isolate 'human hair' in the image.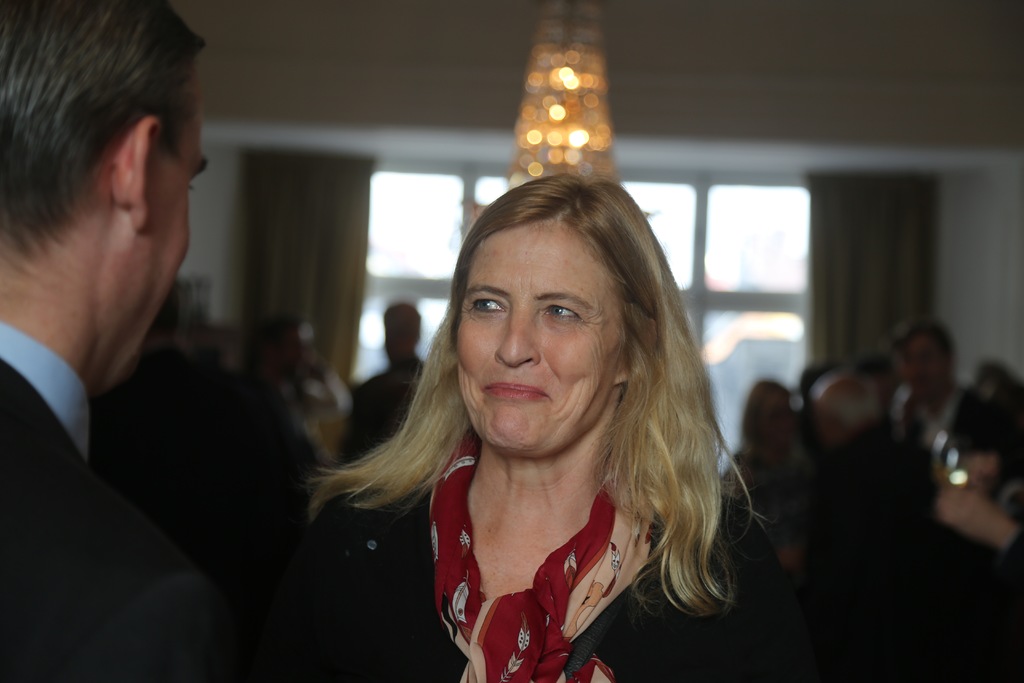
Isolated region: <bbox>326, 222, 722, 596</bbox>.
